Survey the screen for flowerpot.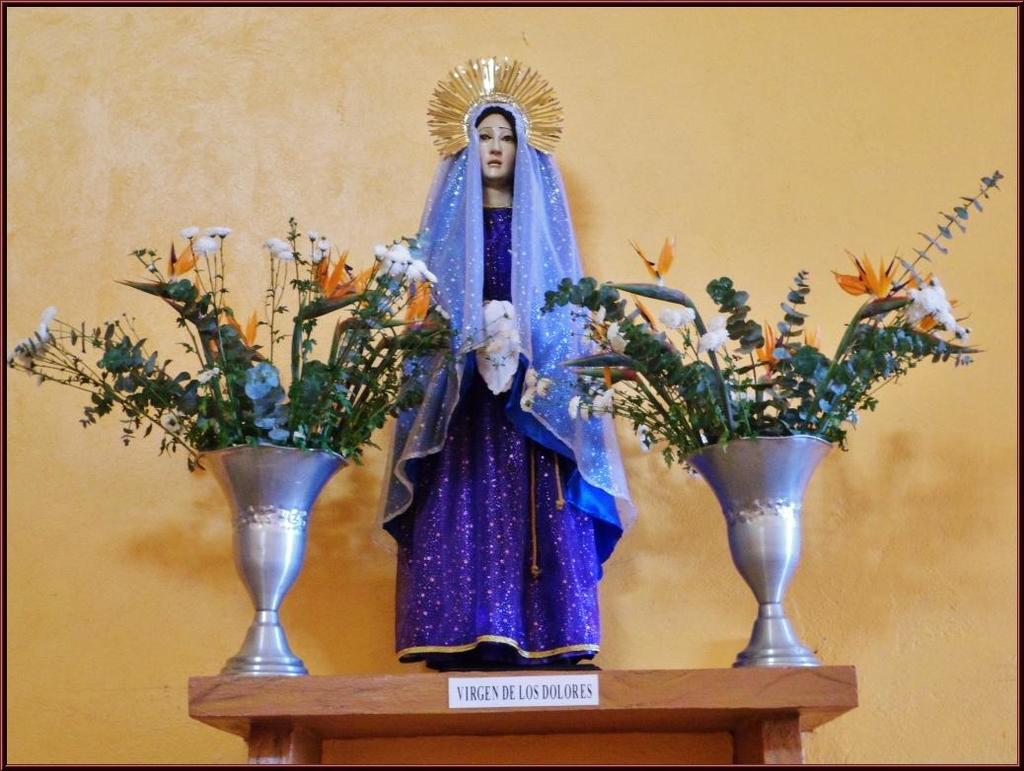
Survey found: box=[680, 386, 862, 676].
